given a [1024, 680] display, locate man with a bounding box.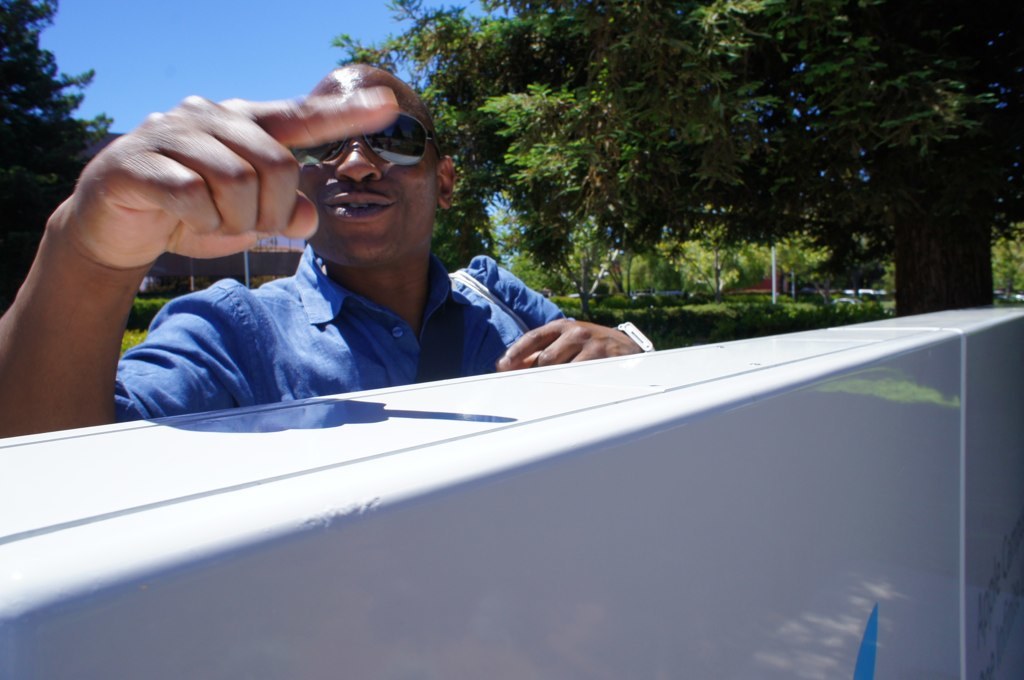
Located: [86,76,619,411].
